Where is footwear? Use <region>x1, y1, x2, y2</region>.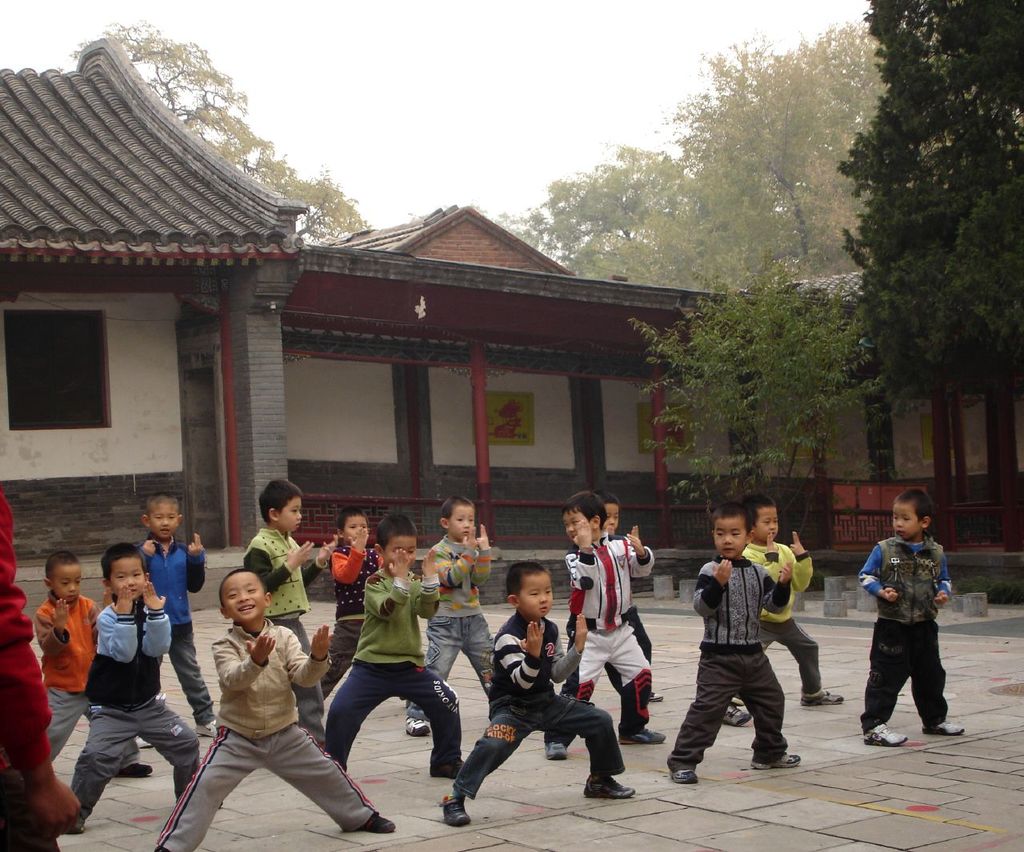
<region>192, 714, 221, 734</region>.
